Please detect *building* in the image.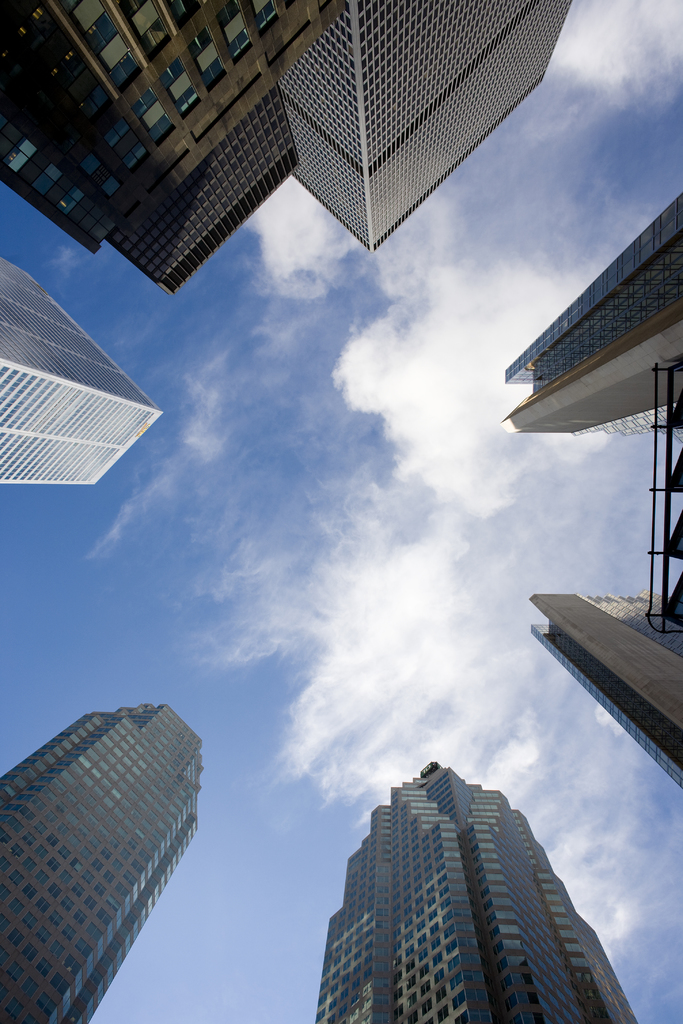
select_region(495, 189, 682, 438).
